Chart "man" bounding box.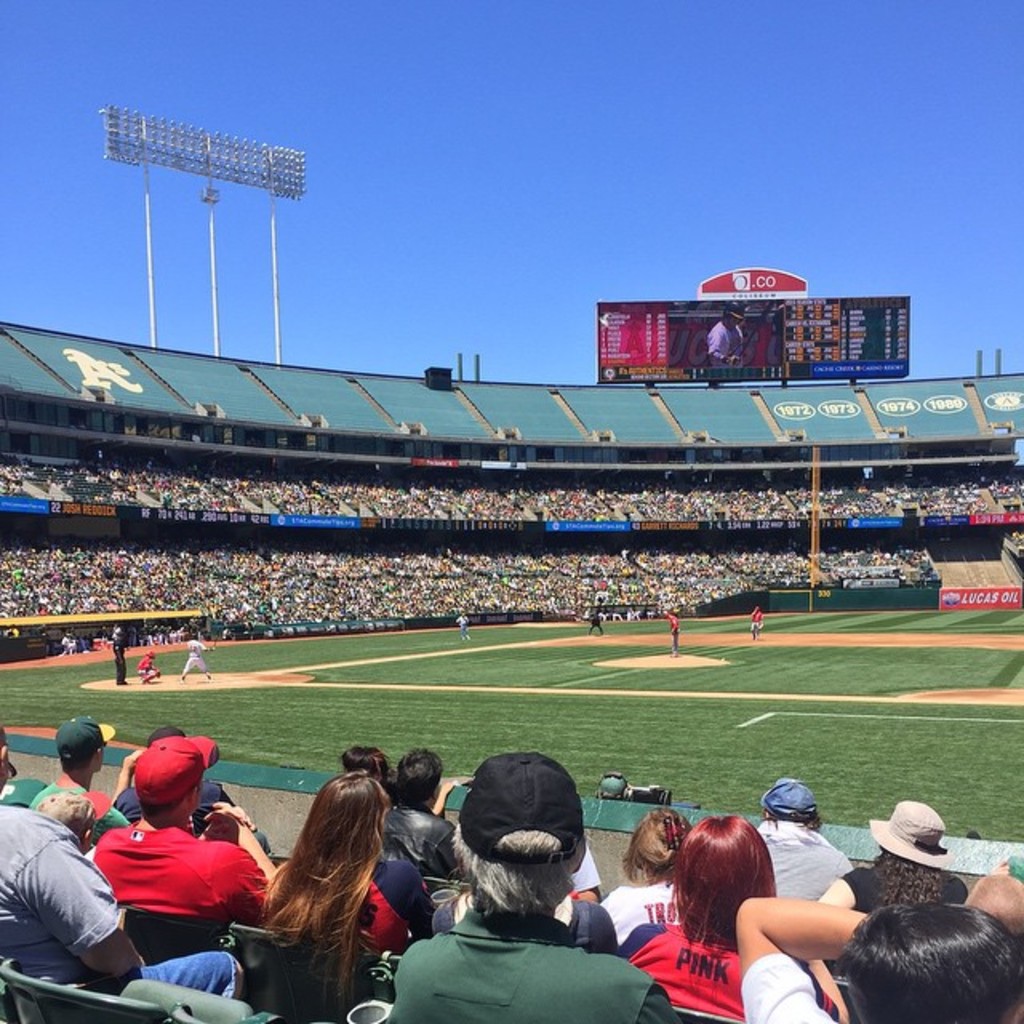
Charted: <box>13,718,126,829</box>.
